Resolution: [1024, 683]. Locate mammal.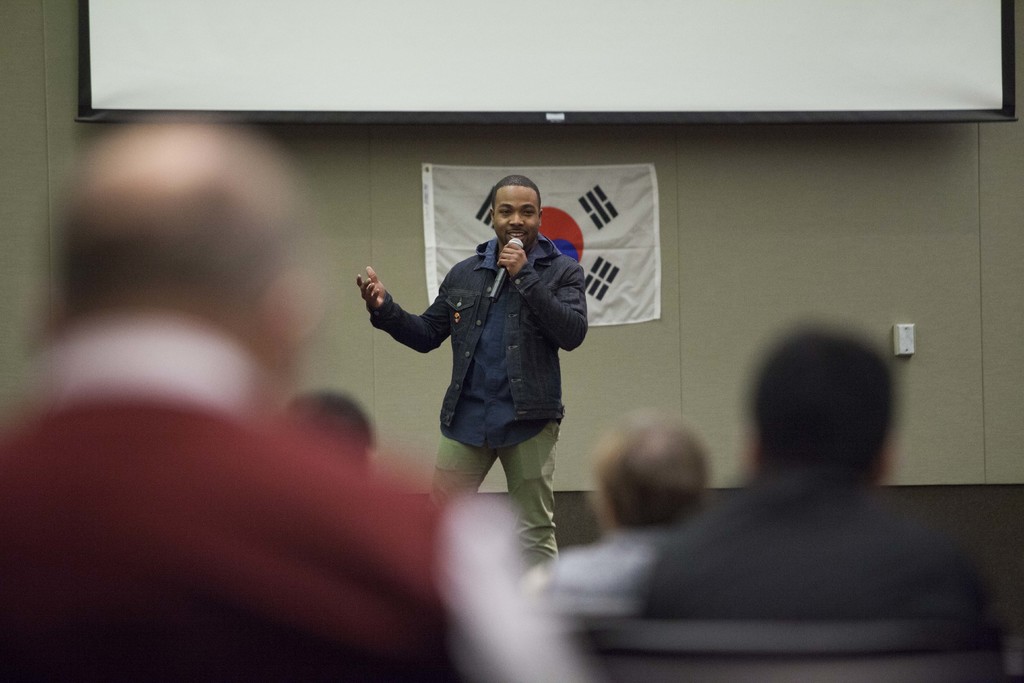
[left=354, top=172, right=589, bottom=571].
